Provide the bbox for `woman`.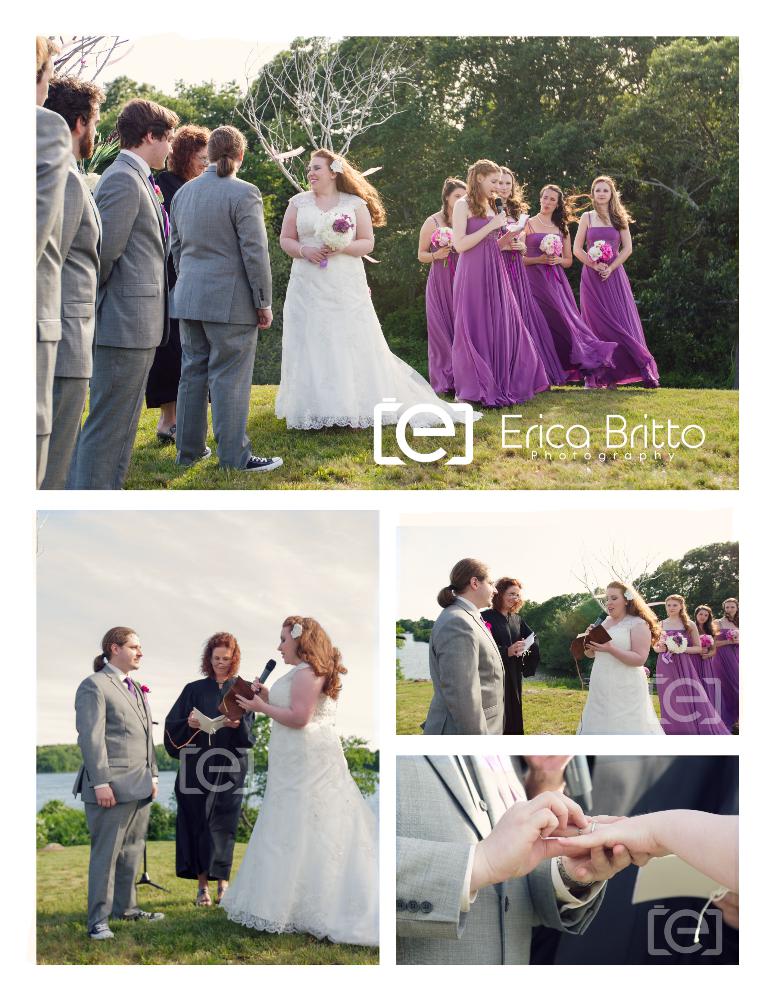
bbox(157, 631, 255, 907).
